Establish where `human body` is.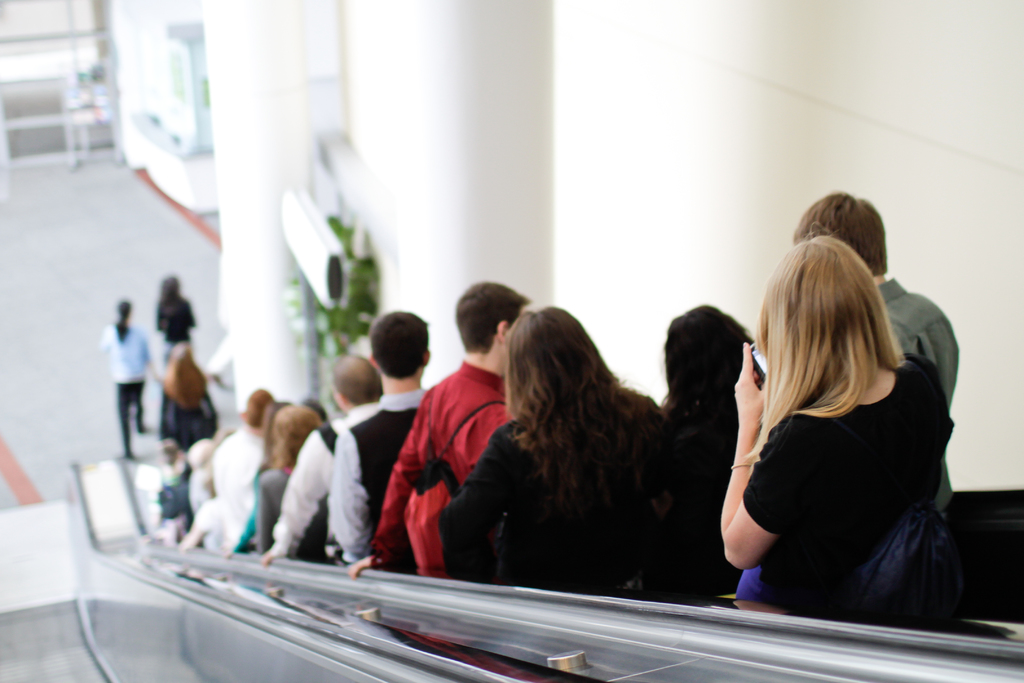
Established at box(321, 386, 428, 562).
